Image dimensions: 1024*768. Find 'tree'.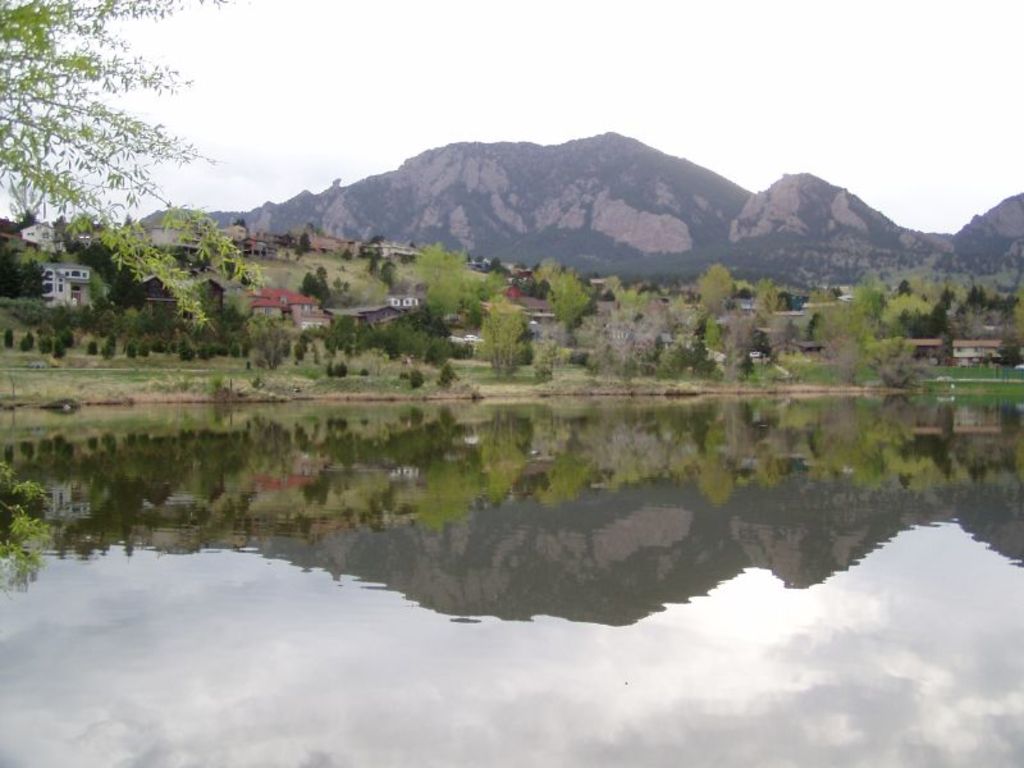
x1=750, y1=278, x2=778, y2=320.
